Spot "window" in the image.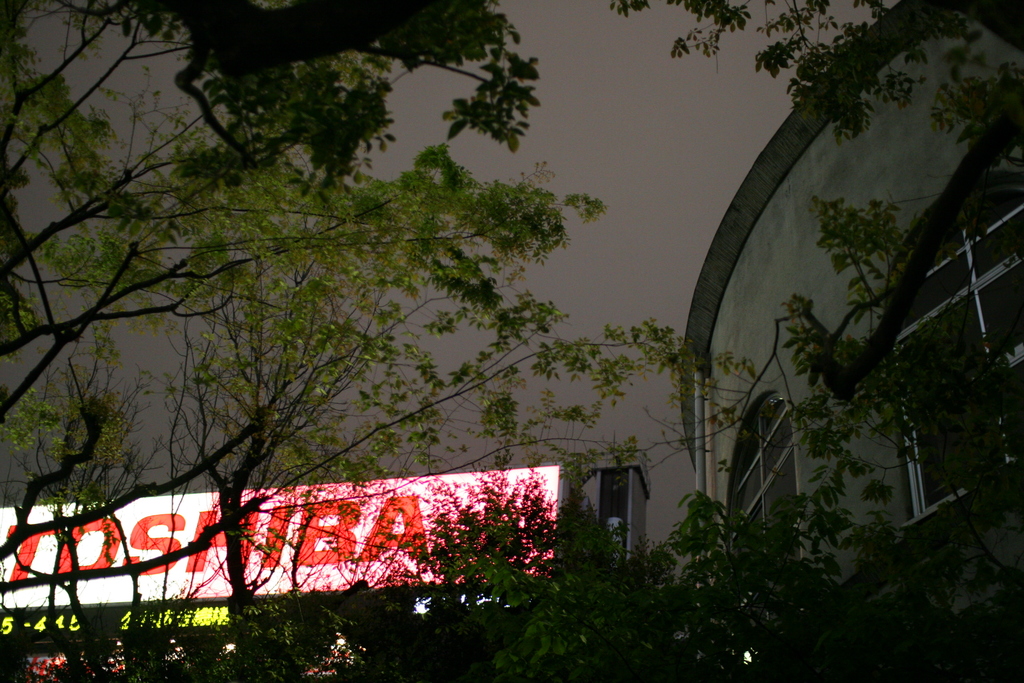
"window" found at (728, 393, 805, 661).
